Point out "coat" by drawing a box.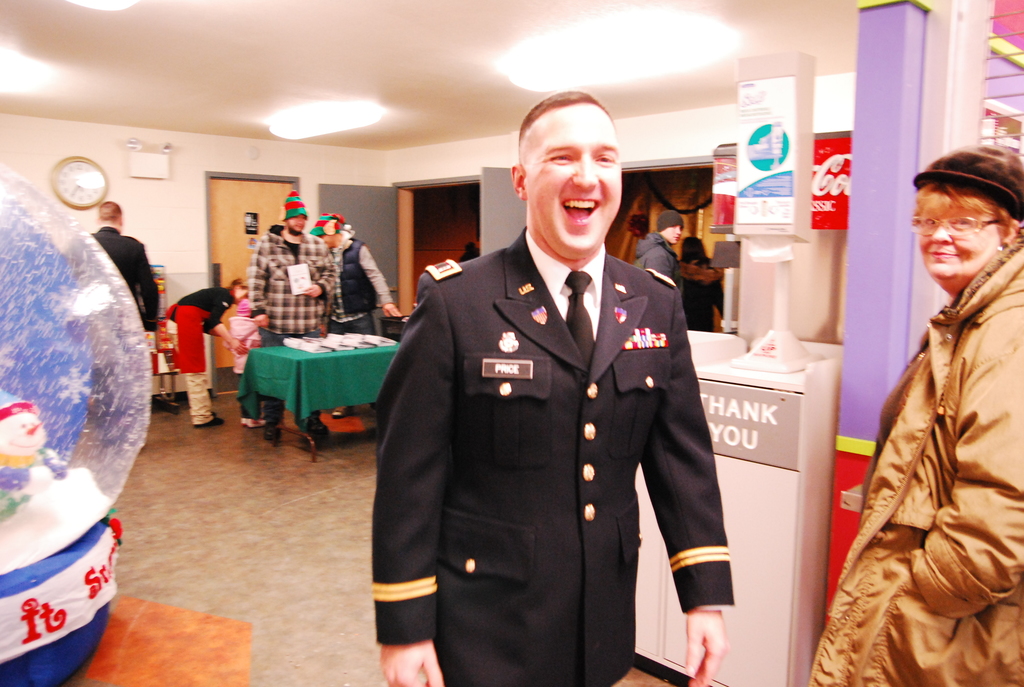
(374,161,723,675).
